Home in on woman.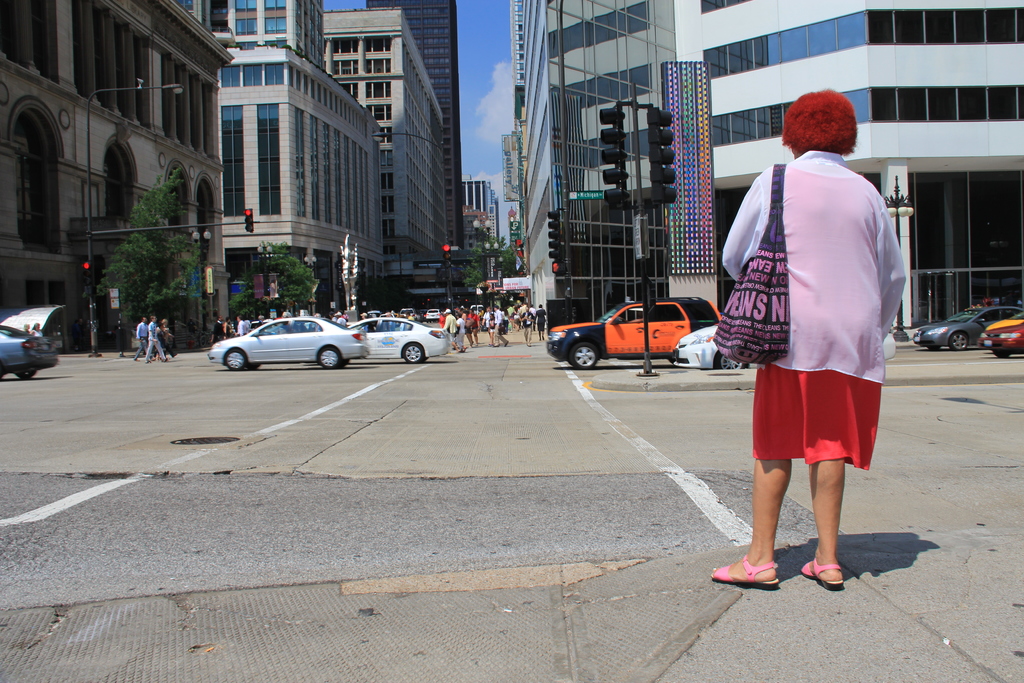
Homed in at 486,313,497,348.
